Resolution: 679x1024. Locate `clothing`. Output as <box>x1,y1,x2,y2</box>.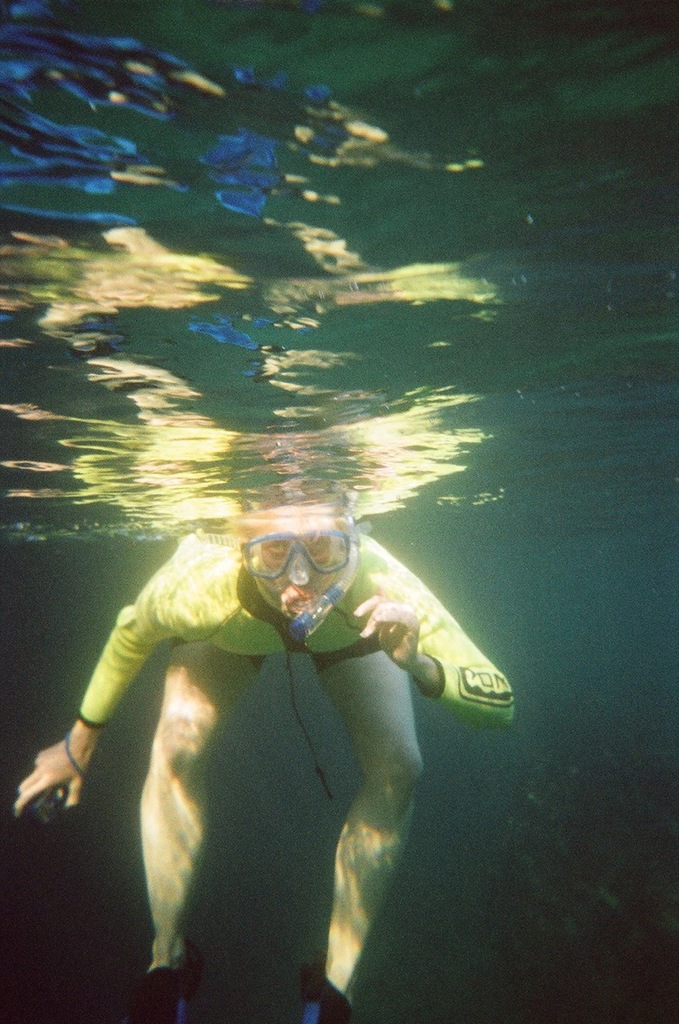
<box>70,526,525,719</box>.
